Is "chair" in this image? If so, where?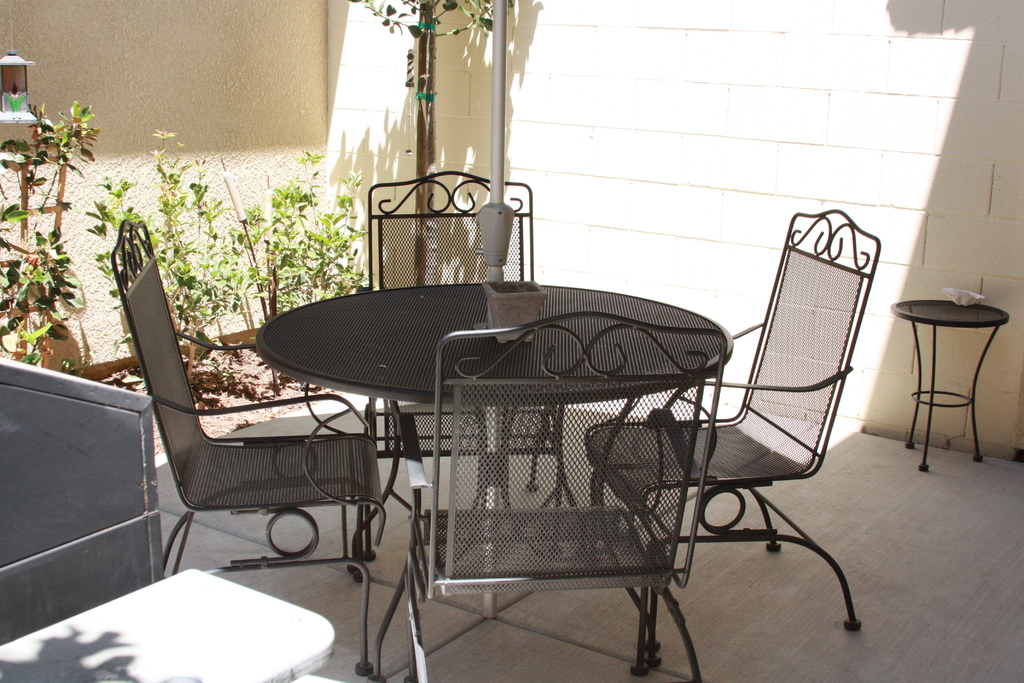
Yes, at detection(663, 172, 878, 670).
